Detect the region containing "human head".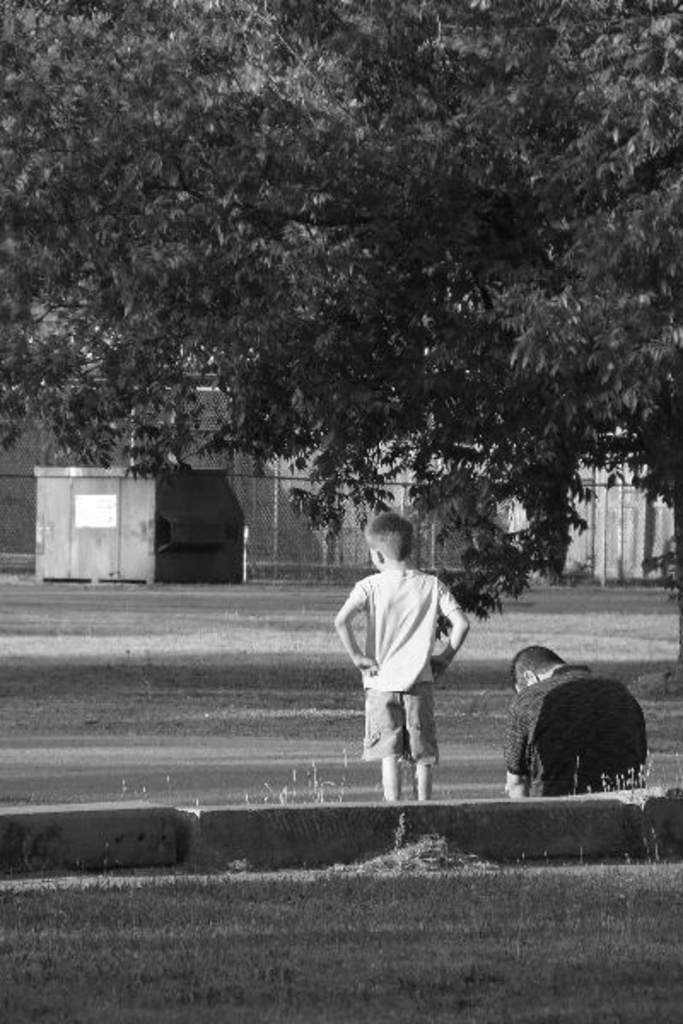
<bbox>359, 507, 427, 582</bbox>.
